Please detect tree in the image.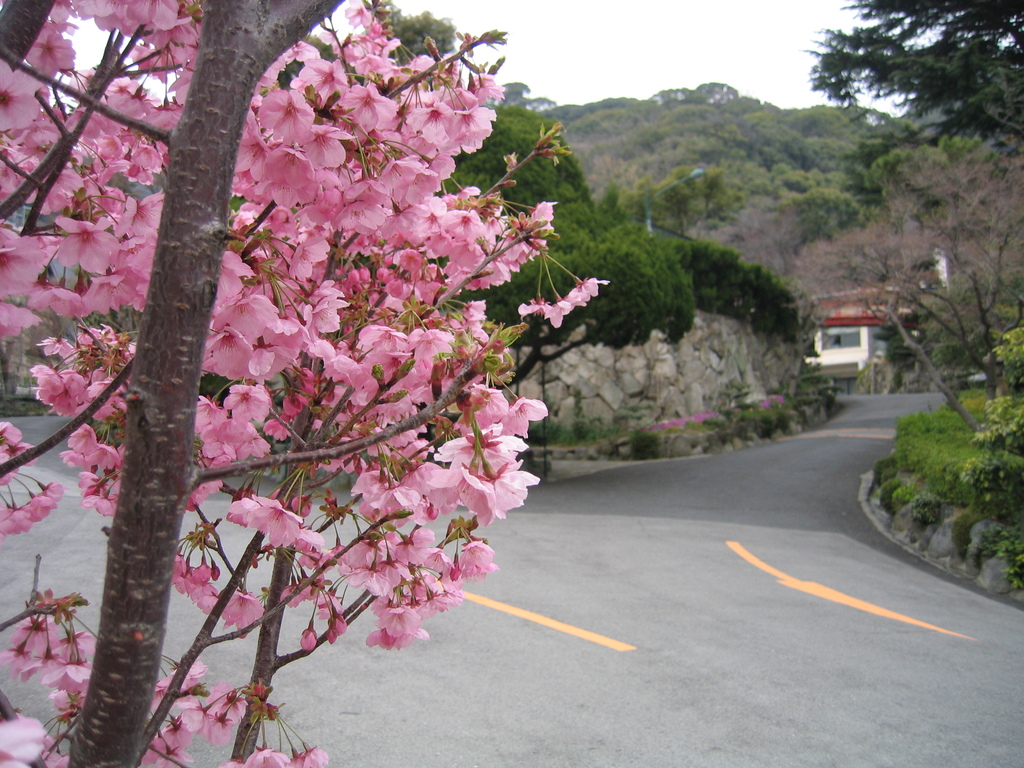
841, 131, 897, 196.
